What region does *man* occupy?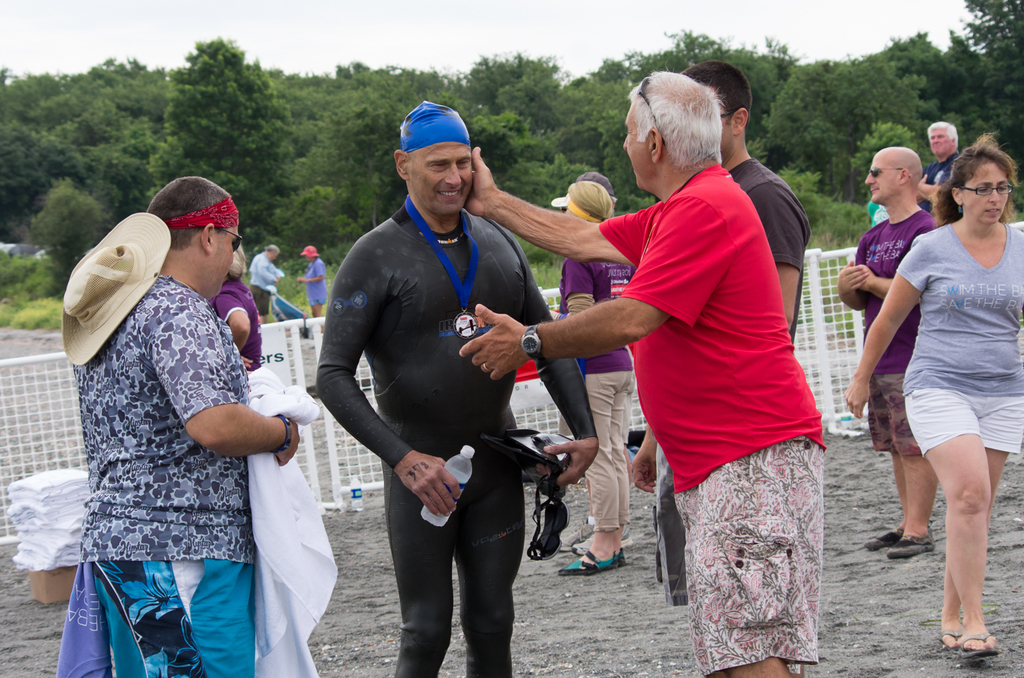
l=835, t=145, r=942, b=562.
